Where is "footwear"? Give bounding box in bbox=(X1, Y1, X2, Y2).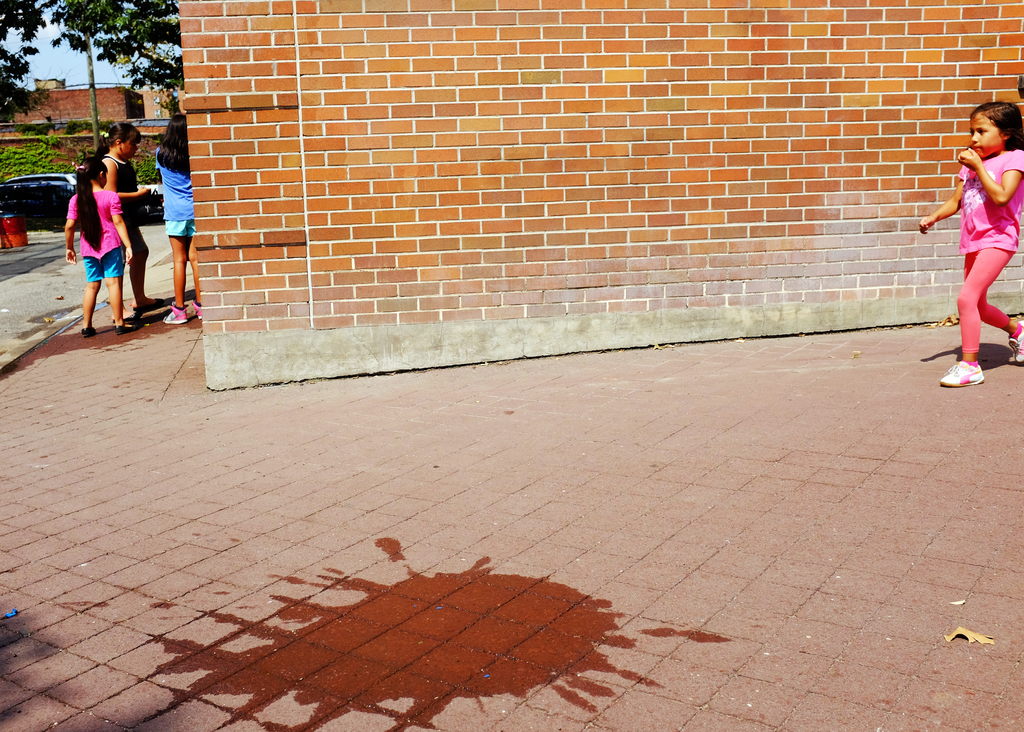
bbox=(131, 297, 163, 311).
